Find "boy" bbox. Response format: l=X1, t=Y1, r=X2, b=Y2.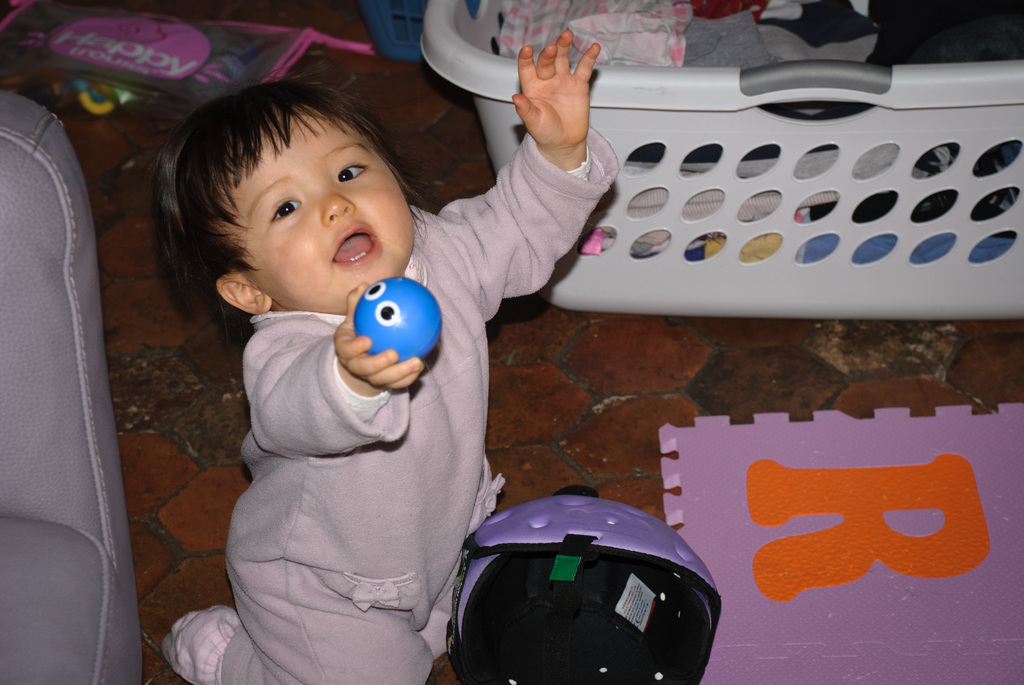
l=179, t=40, r=631, b=675.
